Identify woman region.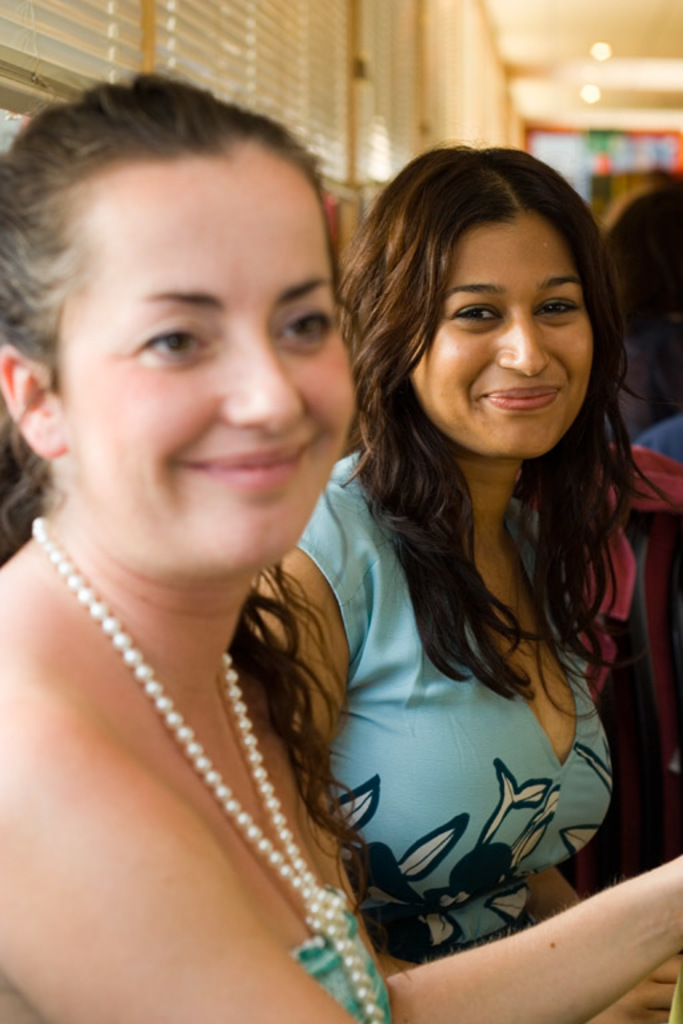
Region: [x1=0, y1=72, x2=682, y2=1023].
